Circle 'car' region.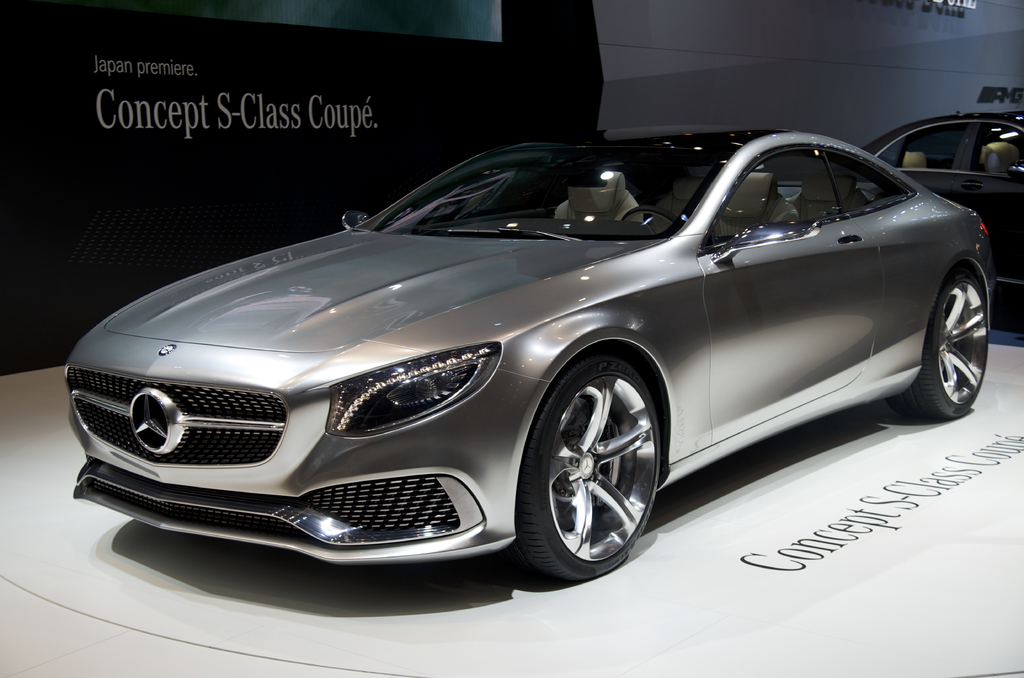
Region: 861:111:1023:334.
